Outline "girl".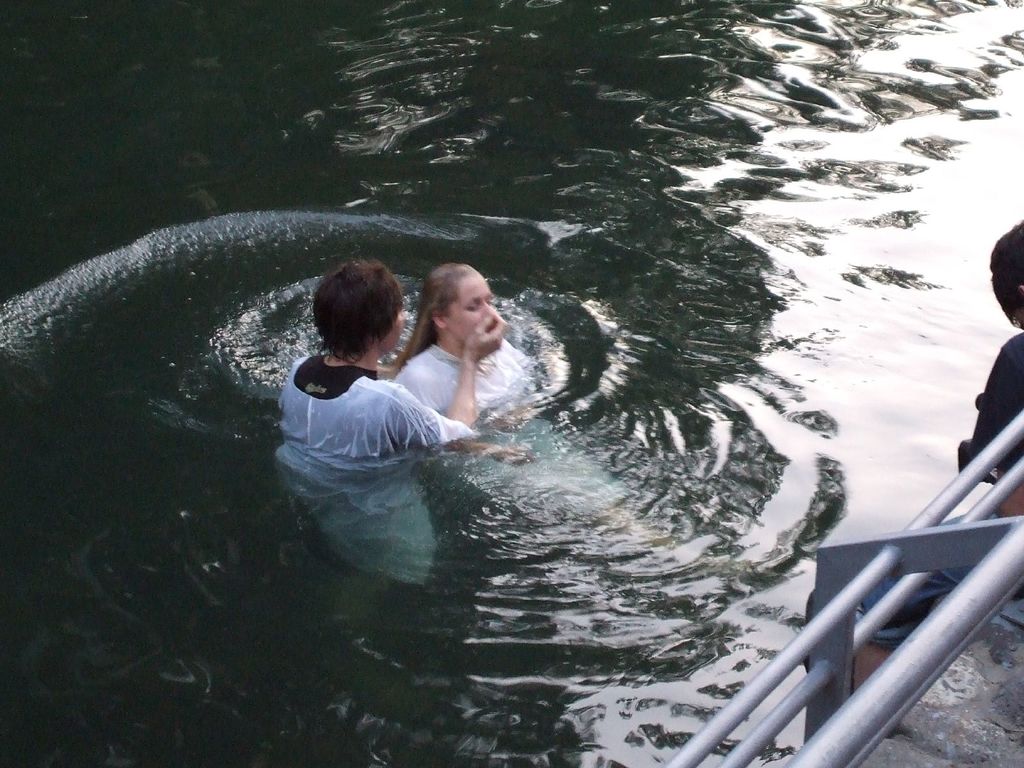
Outline: [left=396, top=262, right=760, bottom=568].
